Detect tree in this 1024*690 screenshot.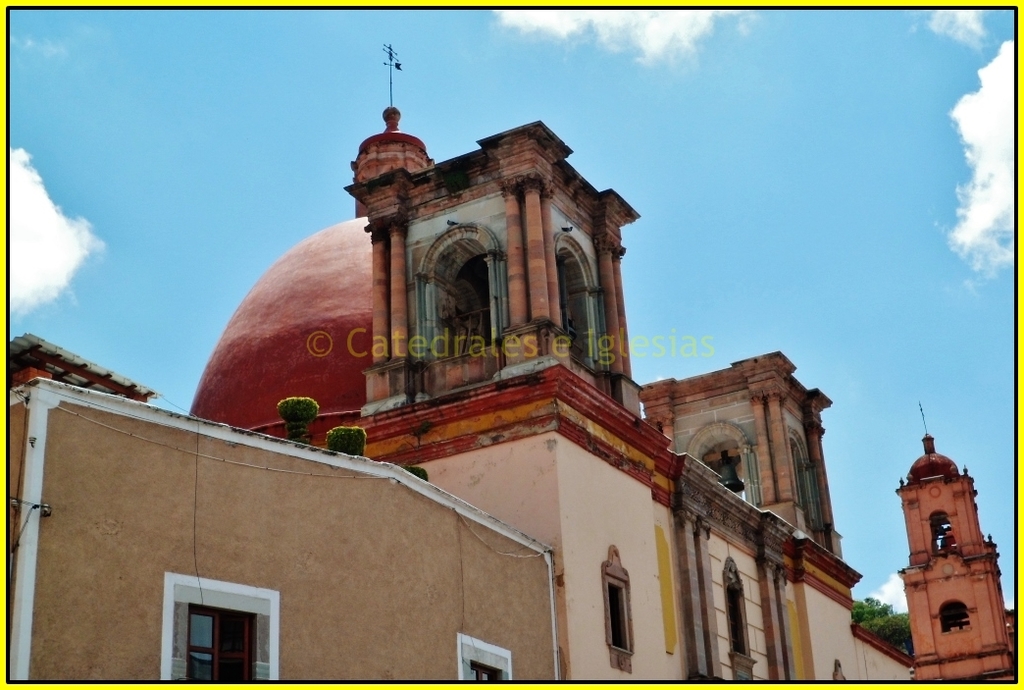
Detection: left=326, top=425, right=374, bottom=462.
